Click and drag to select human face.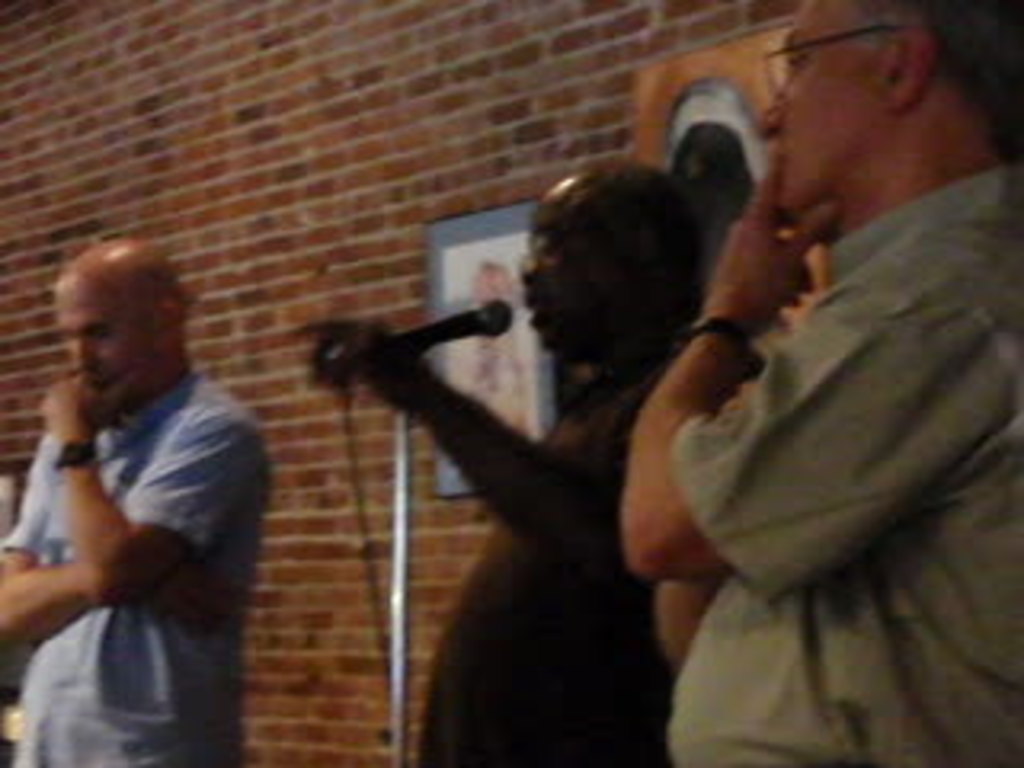
Selection: 58/272/141/390.
